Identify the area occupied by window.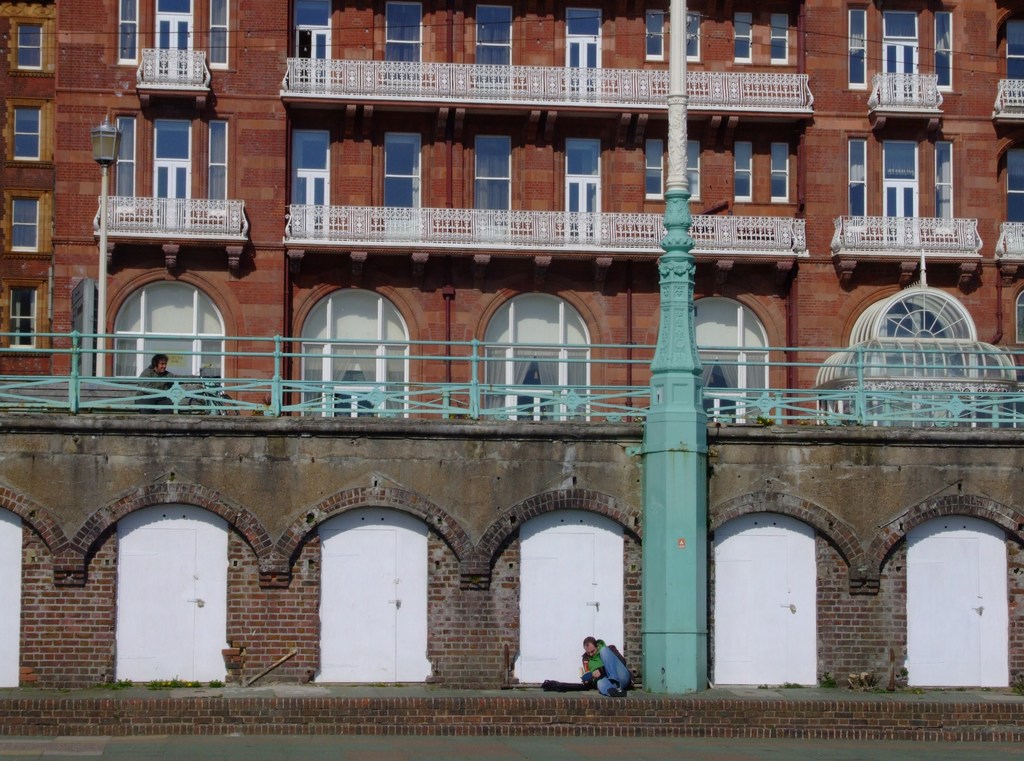
Area: 482, 290, 592, 425.
